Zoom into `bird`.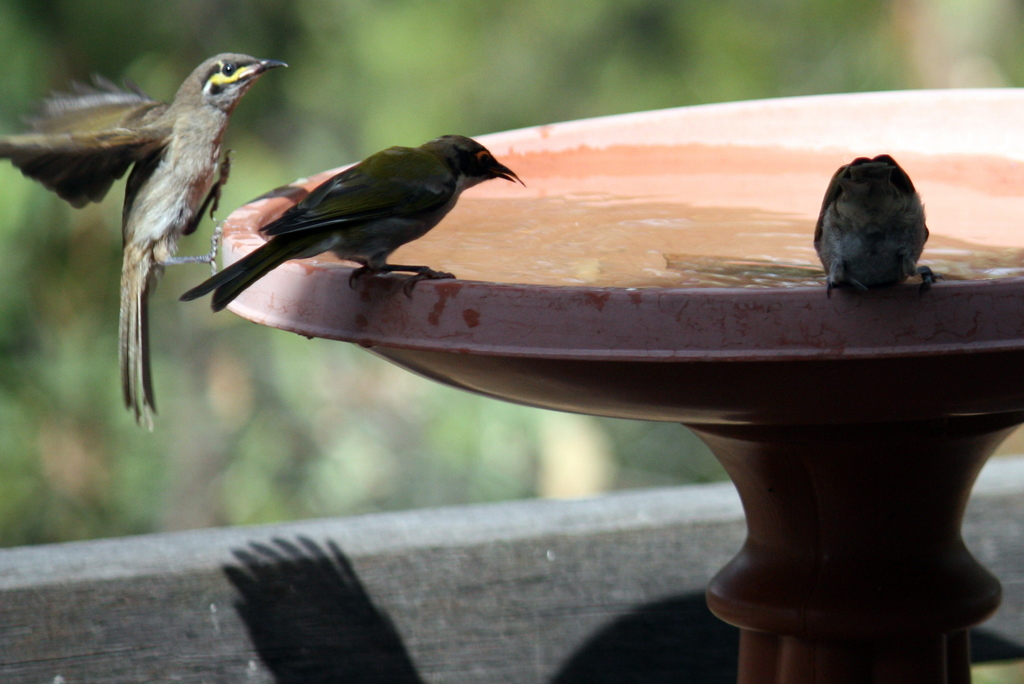
Zoom target: {"x1": 810, "y1": 160, "x2": 931, "y2": 300}.
